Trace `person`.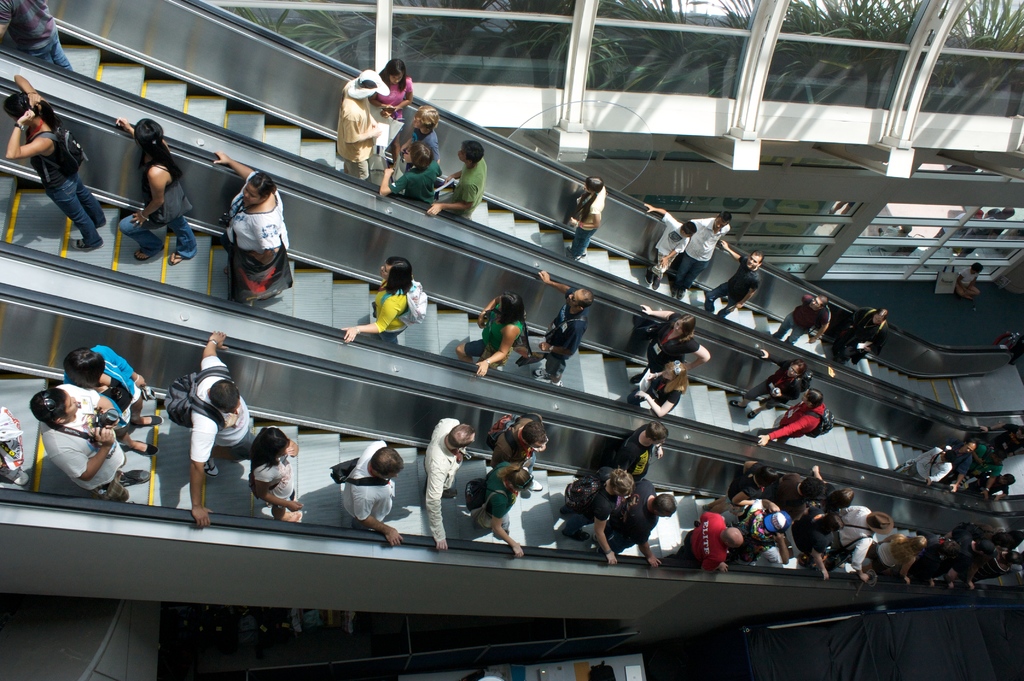
Traced to (370,56,416,160).
